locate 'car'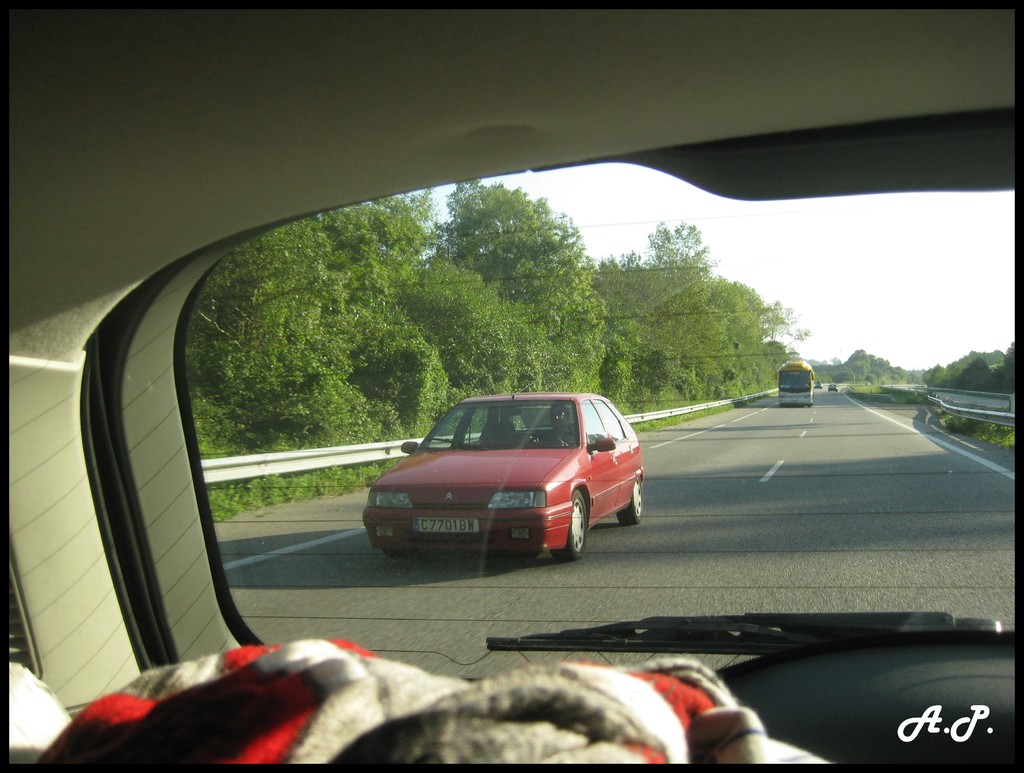
[left=11, top=7, right=1012, bottom=766]
